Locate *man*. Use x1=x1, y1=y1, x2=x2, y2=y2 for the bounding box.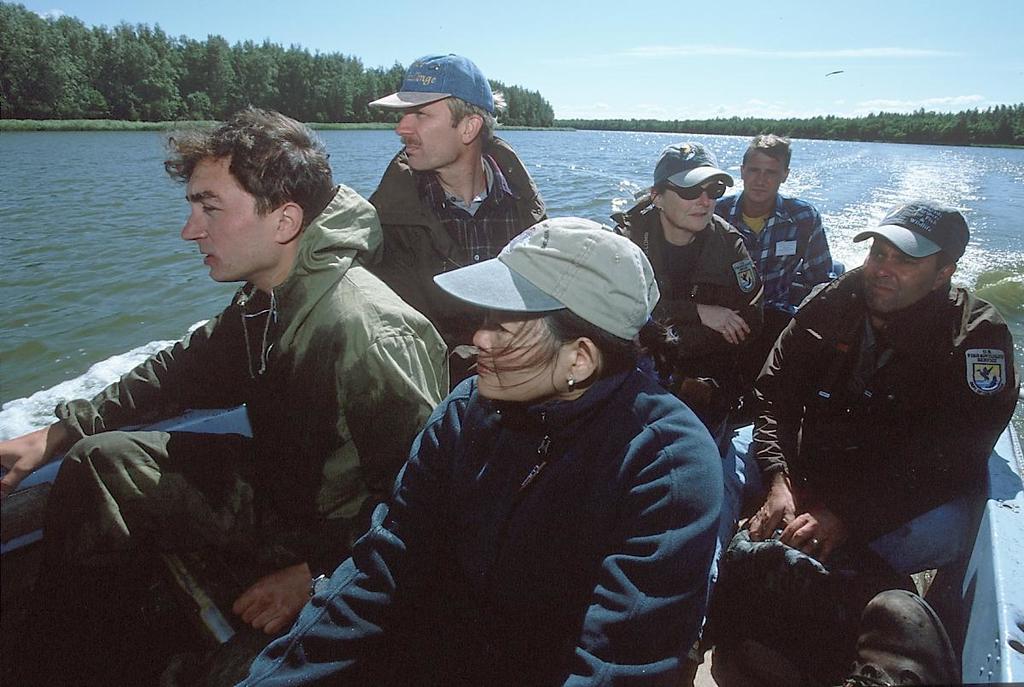
x1=368, y1=49, x2=544, y2=353.
